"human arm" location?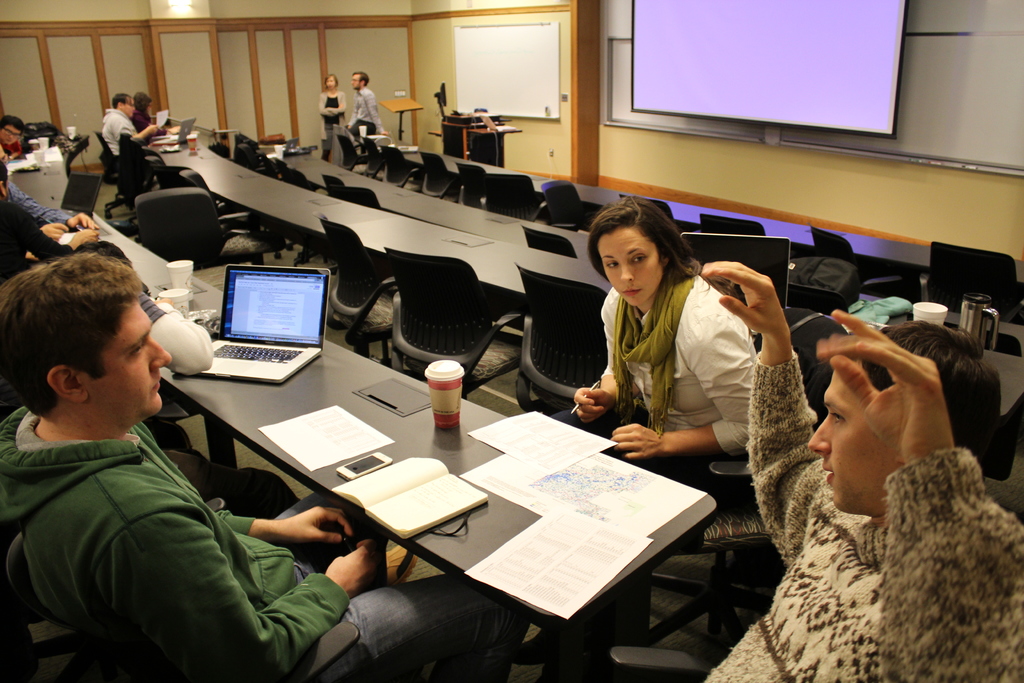
(321, 89, 333, 121)
